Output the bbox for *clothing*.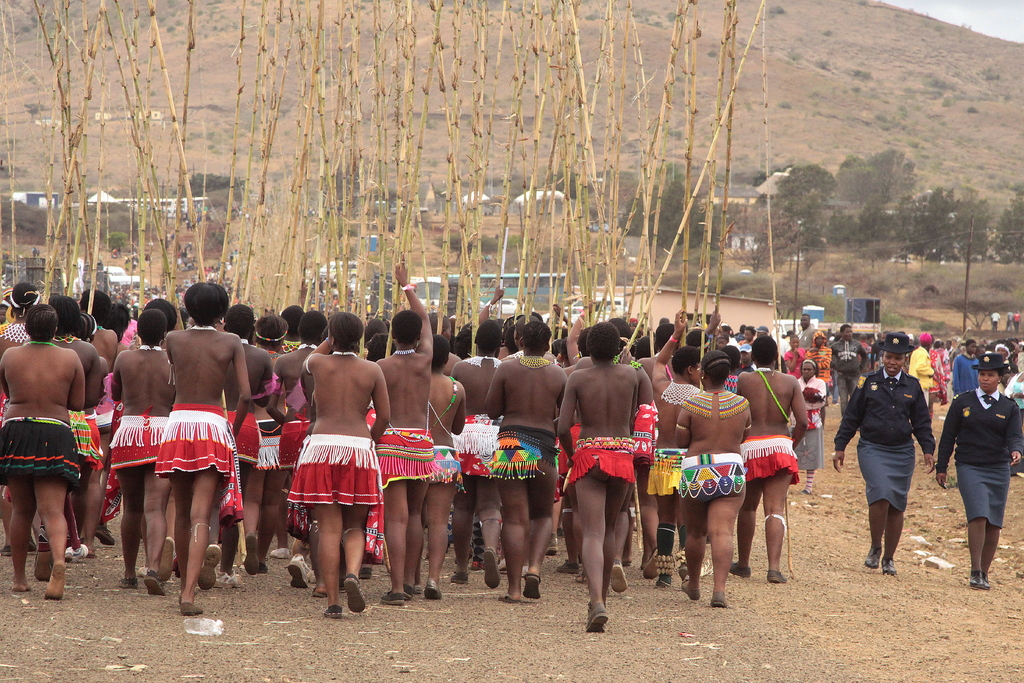
<region>751, 336, 777, 365</region>.
